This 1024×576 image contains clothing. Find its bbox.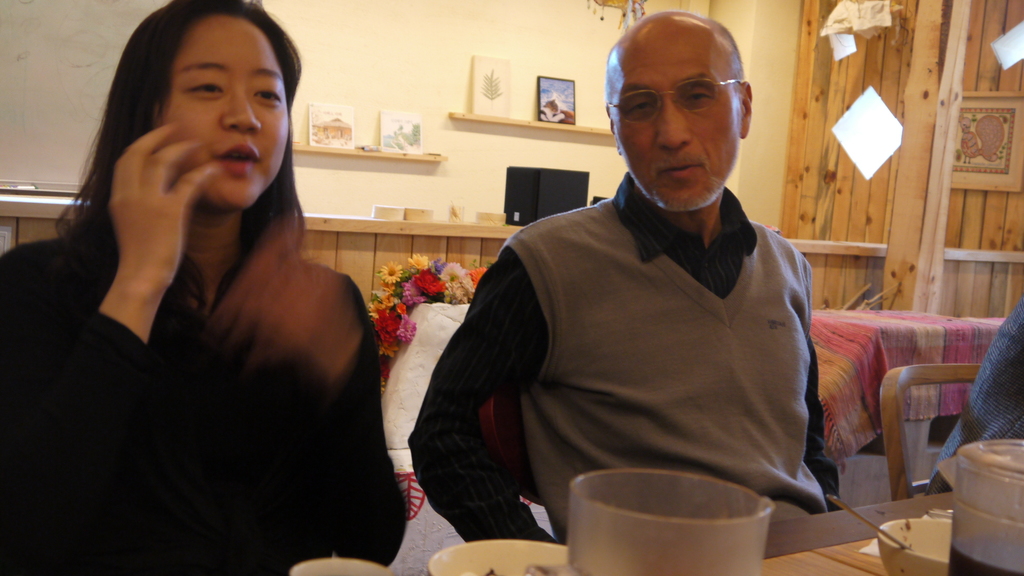
x1=925 y1=295 x2=1023 y2=488.
